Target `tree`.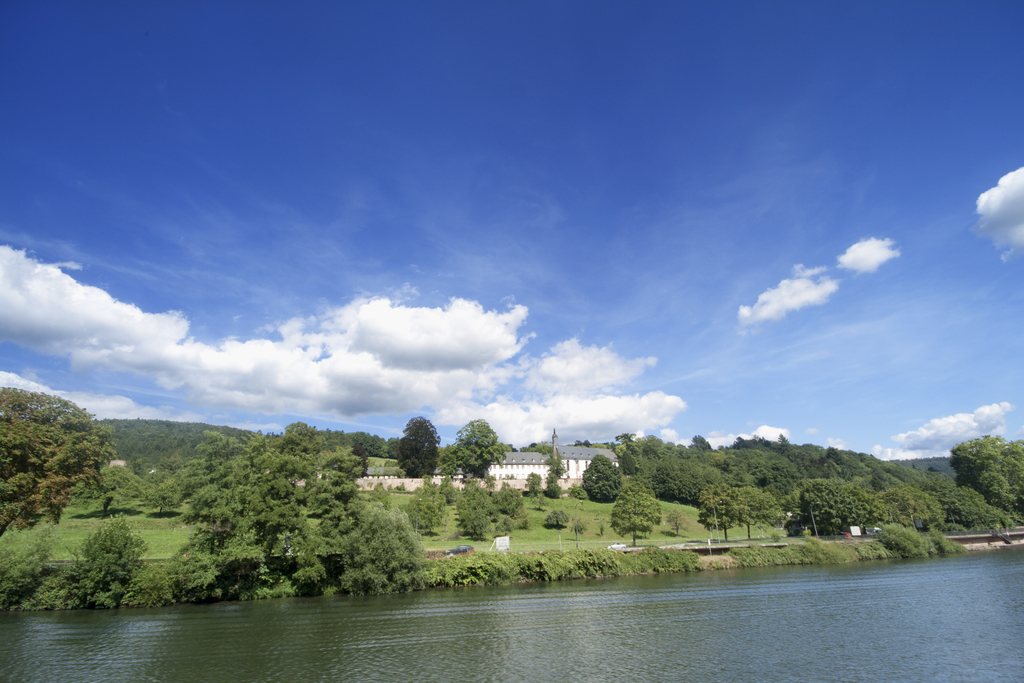
Target region: {"left": 285, "top": 418, "right": 325, "bottom": 488}.
